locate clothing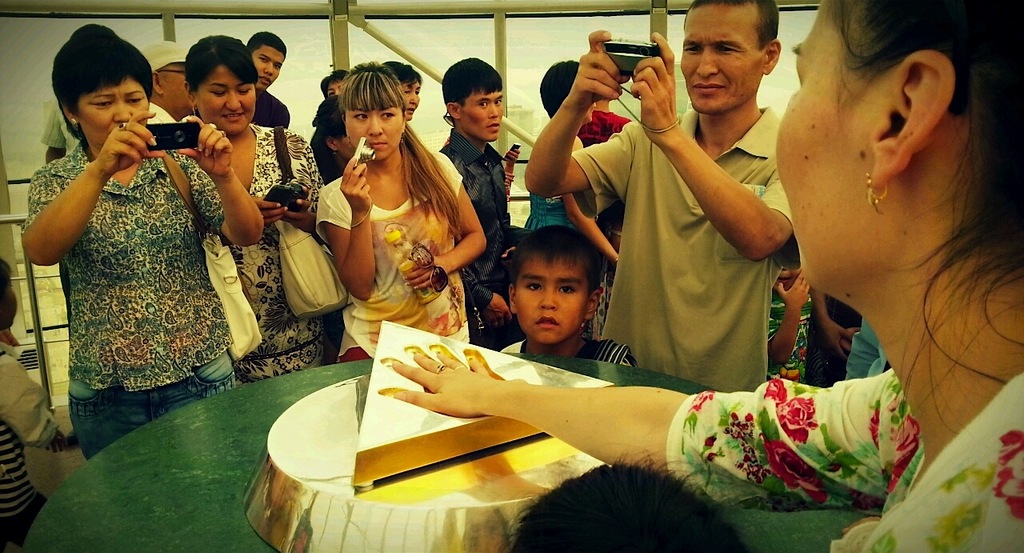
(842, 315, 894, 376)
